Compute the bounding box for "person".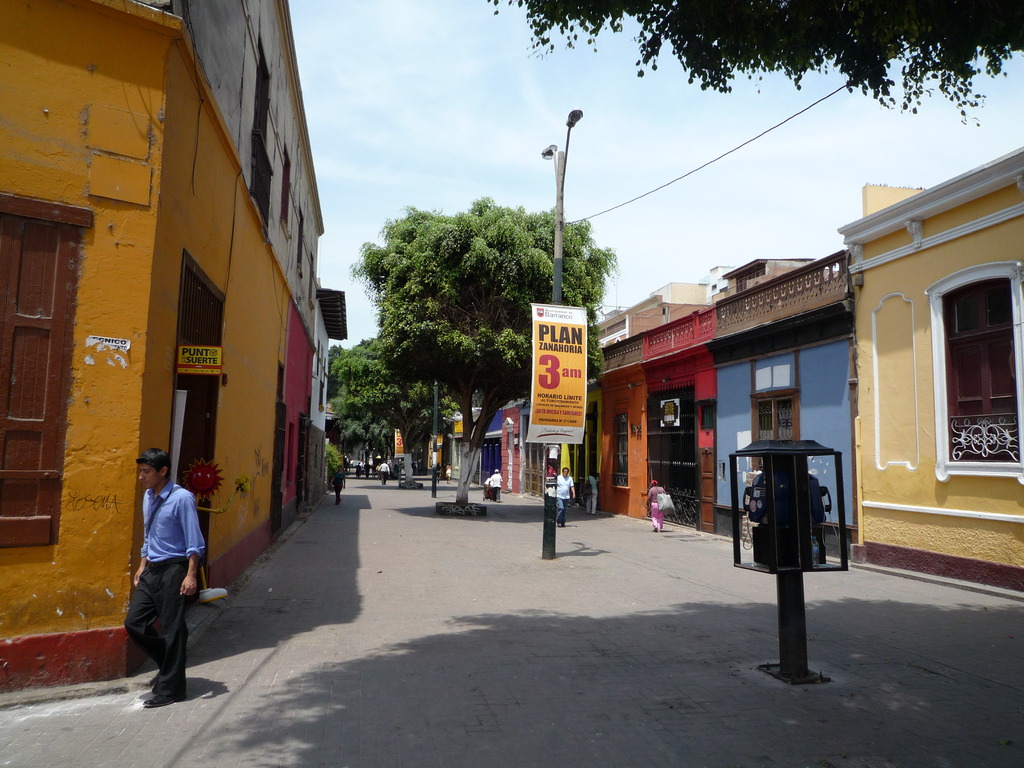
locate(355, 461, 361, 478).
